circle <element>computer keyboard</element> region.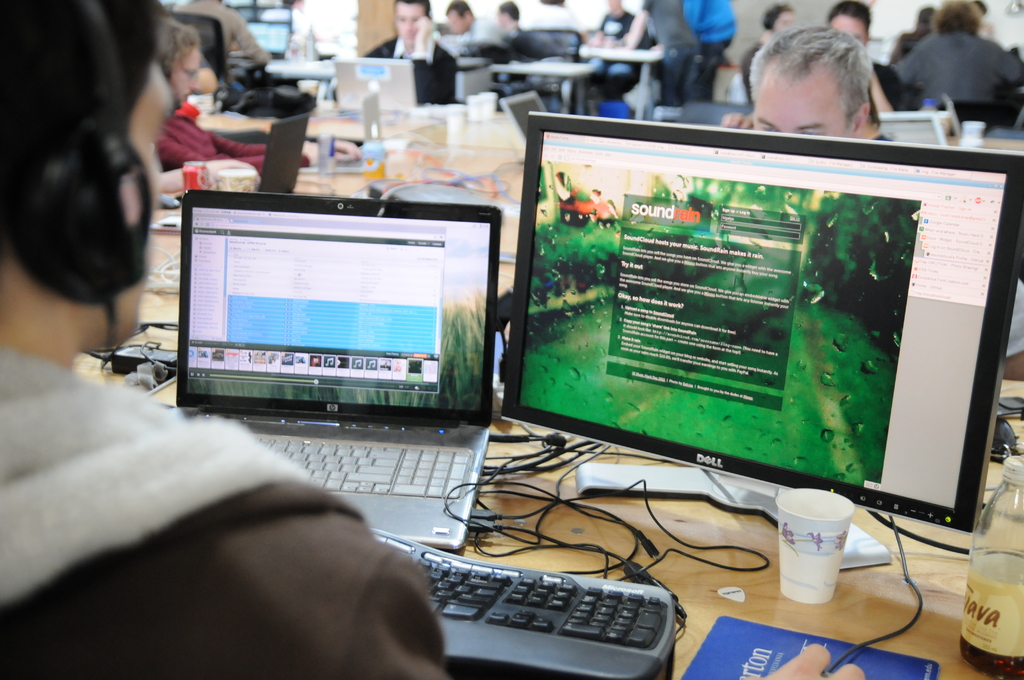
Region: 257/433/465/501.
